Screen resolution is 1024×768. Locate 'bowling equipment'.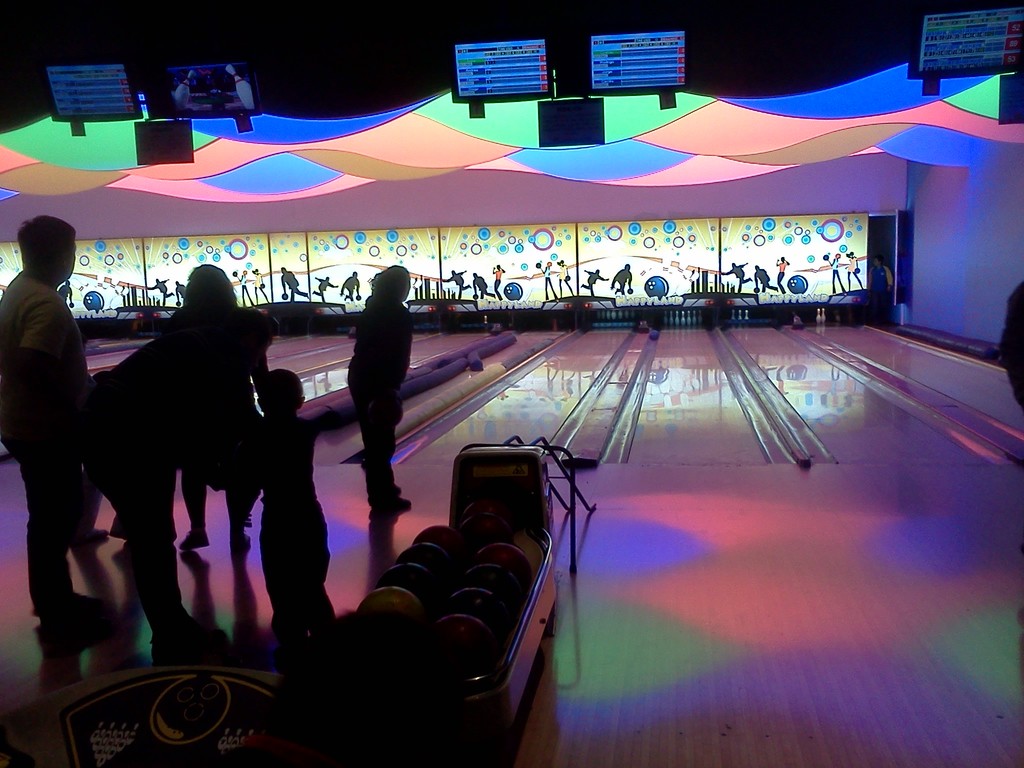
83:286:103:312.
